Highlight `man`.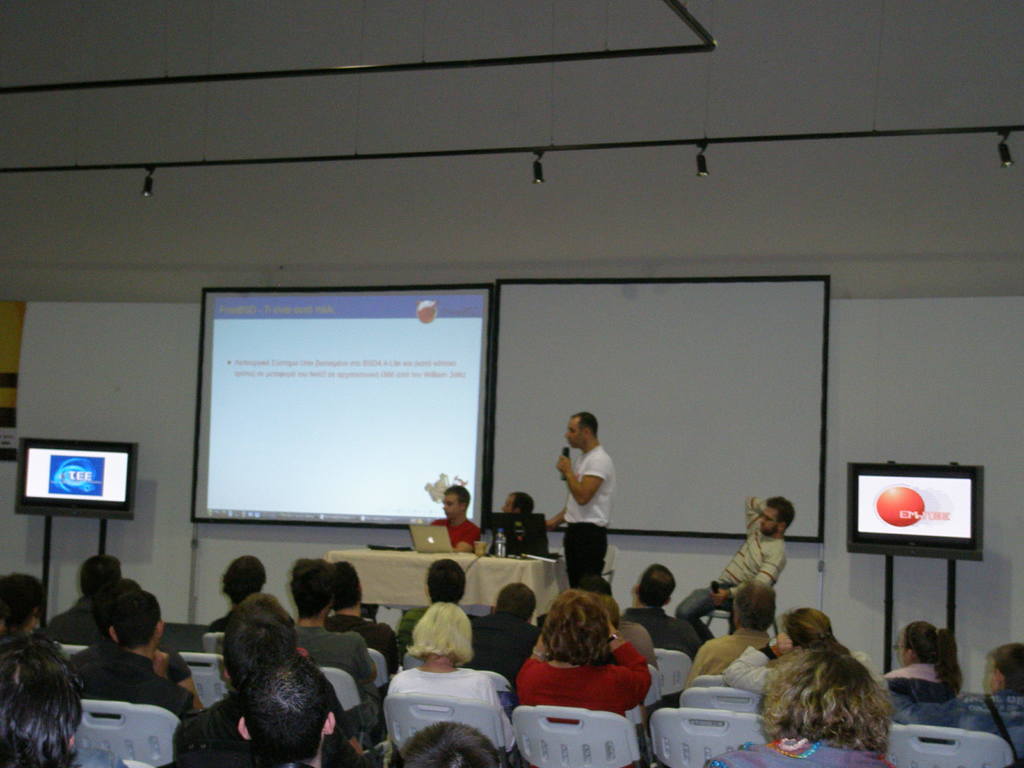
Highlighted region: box(884, 643, 1023, 767).
